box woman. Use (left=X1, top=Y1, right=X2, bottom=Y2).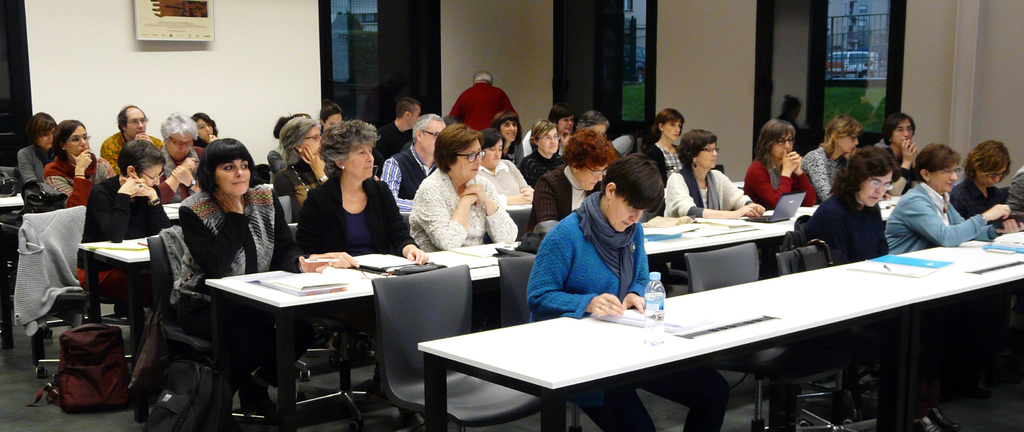
(left=296, top=120, right=433, bottom=403).
